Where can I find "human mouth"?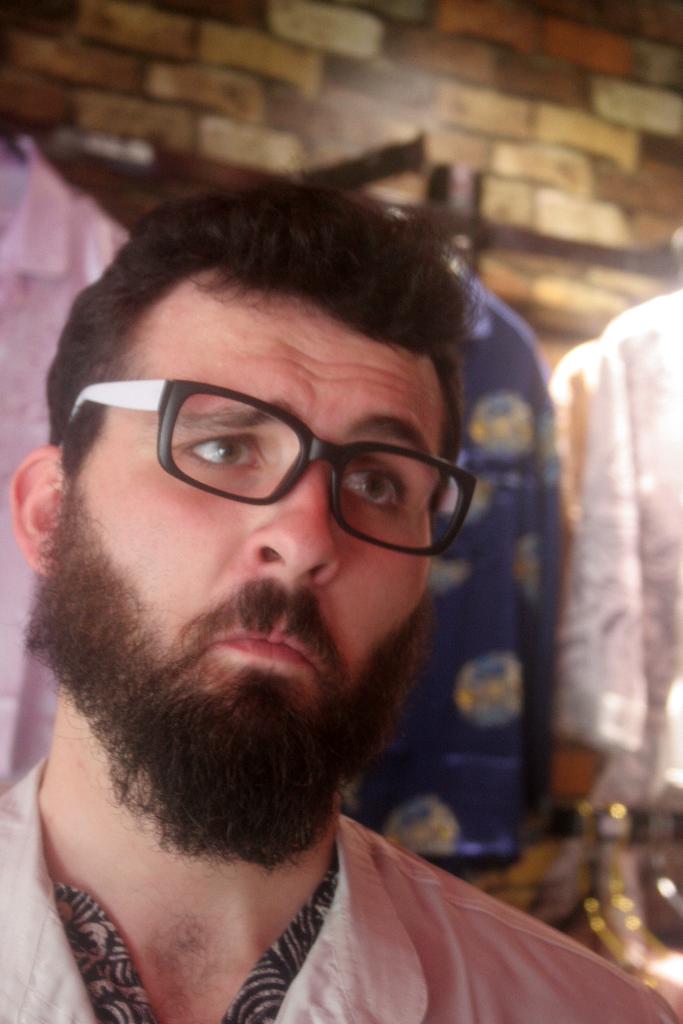
You can find it at {"left": 215, "top": 630, "right": 320, "bottom": 669}.
